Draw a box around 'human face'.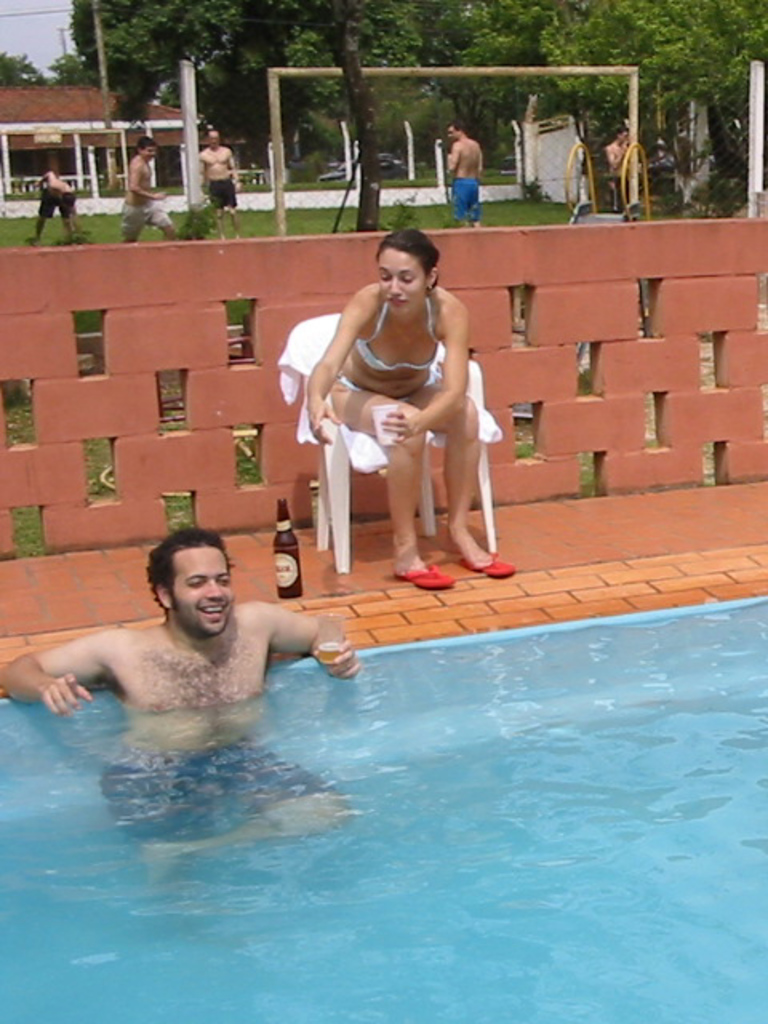
{"left": 378, "top": 245, "right": 429, "bottom": 323}.
